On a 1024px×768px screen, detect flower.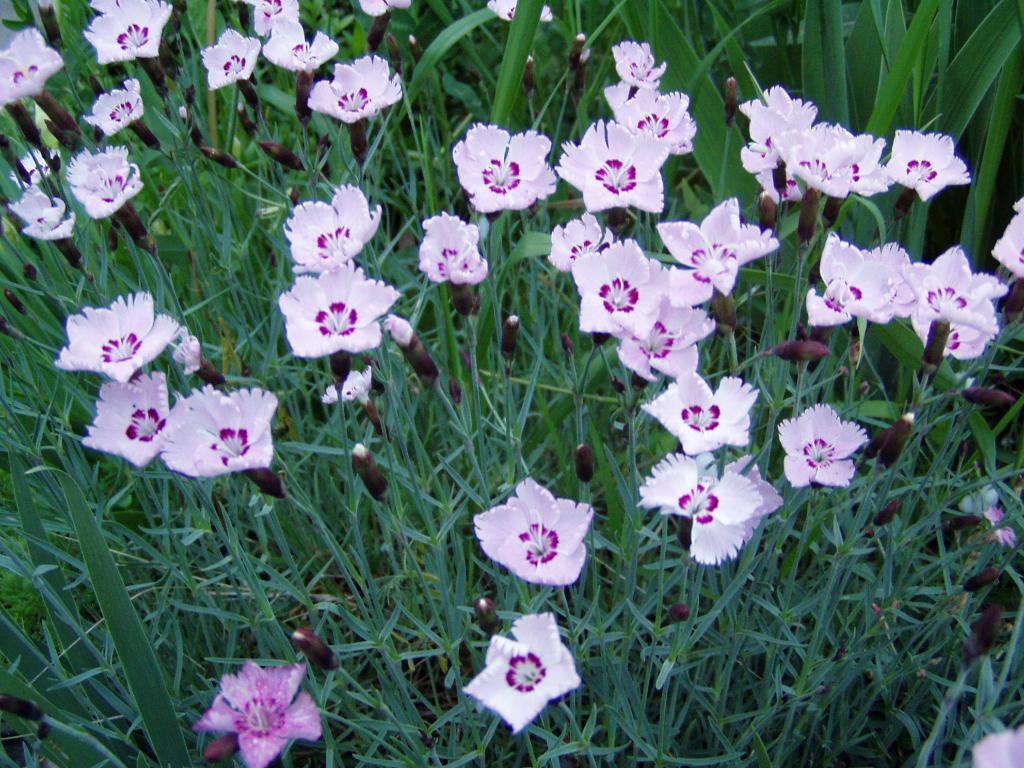
961,607,1005,664.
